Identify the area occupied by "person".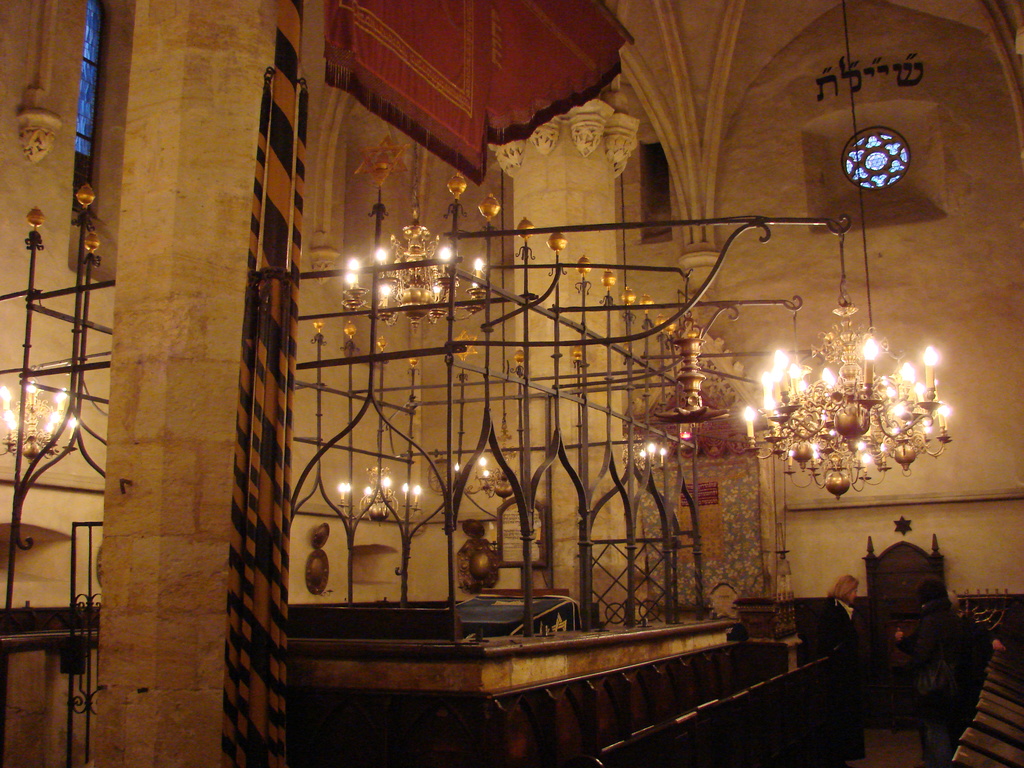
Area: rect(947, 590, 1009, 716).
